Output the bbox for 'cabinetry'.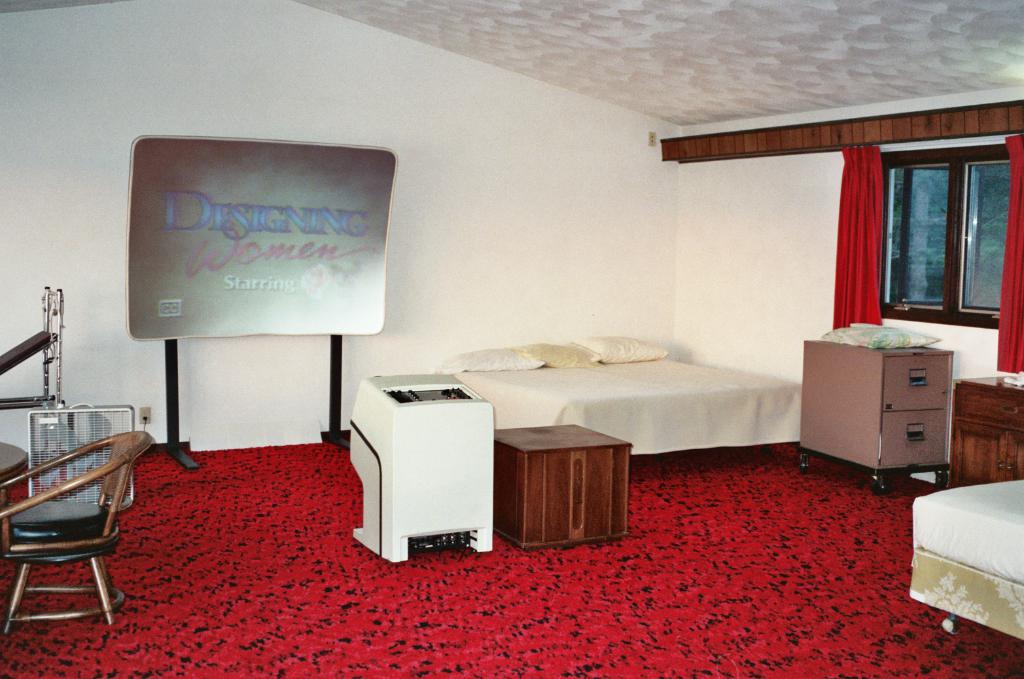
945,382,1023,485.
